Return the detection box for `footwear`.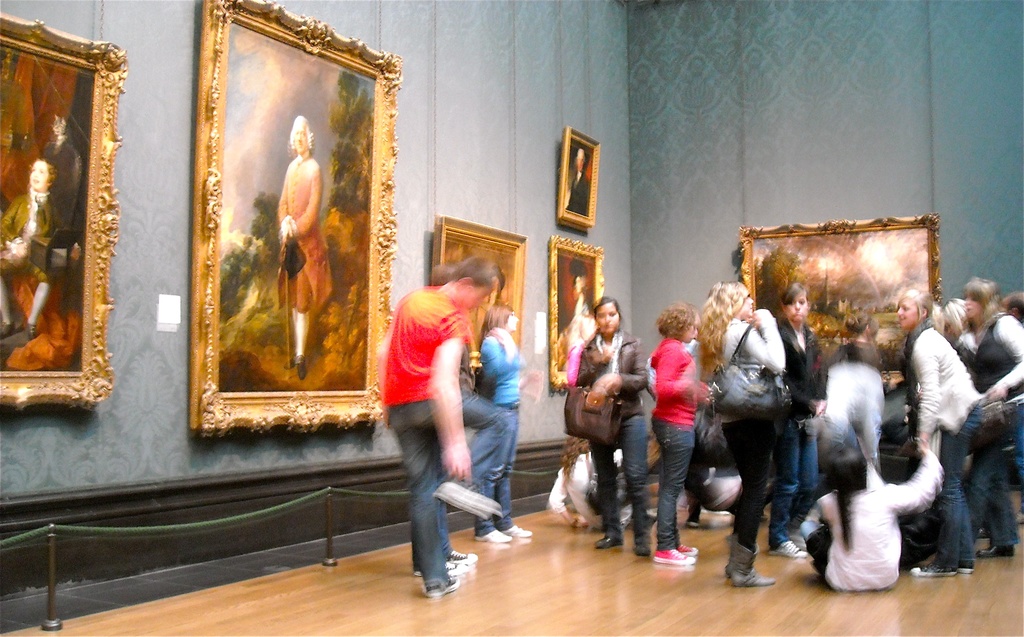
bbox(1013, 511, 1023, 522).
